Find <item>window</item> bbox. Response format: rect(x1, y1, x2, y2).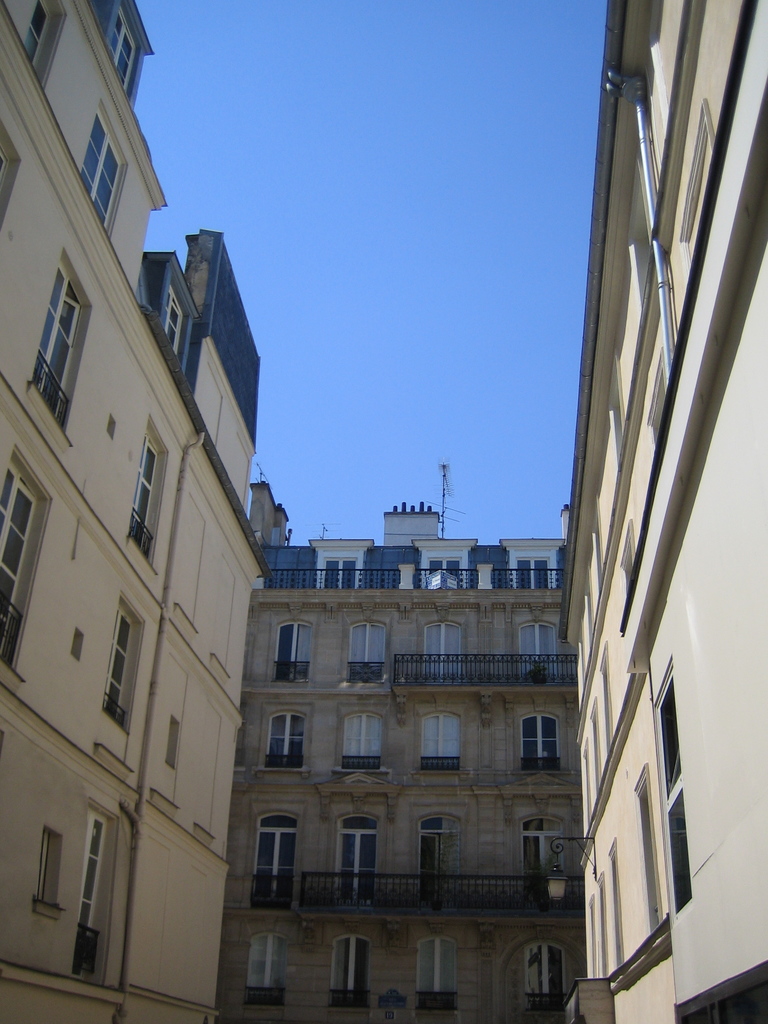
rect(513, 557, 550, 595).
